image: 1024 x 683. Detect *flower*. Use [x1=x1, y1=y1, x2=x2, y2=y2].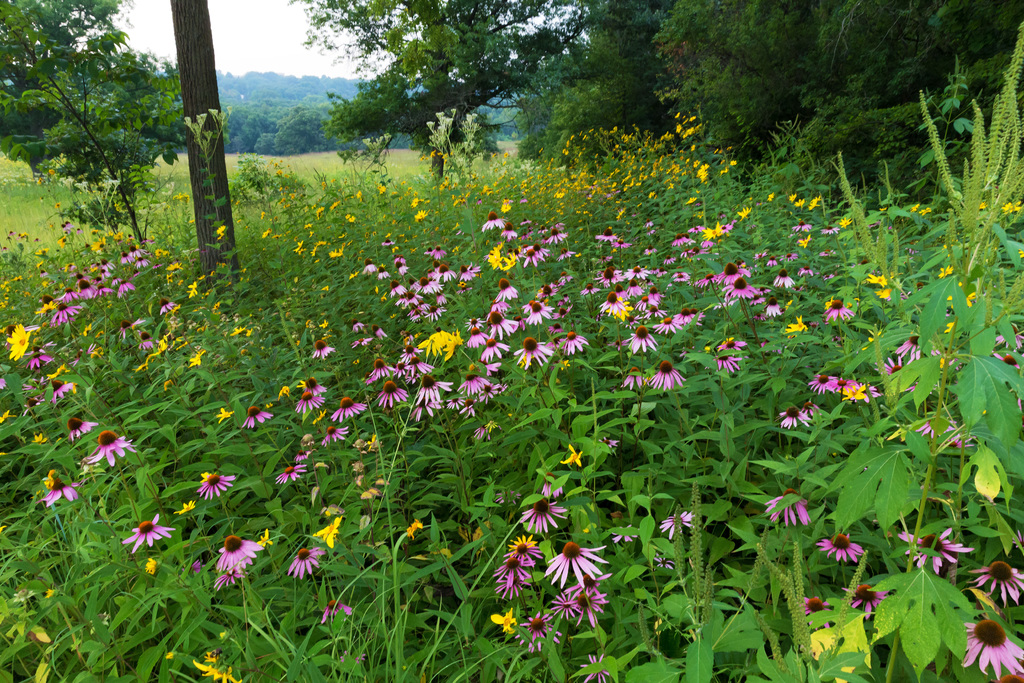
[x1=658, y1=509, x2=694, y2=540].
